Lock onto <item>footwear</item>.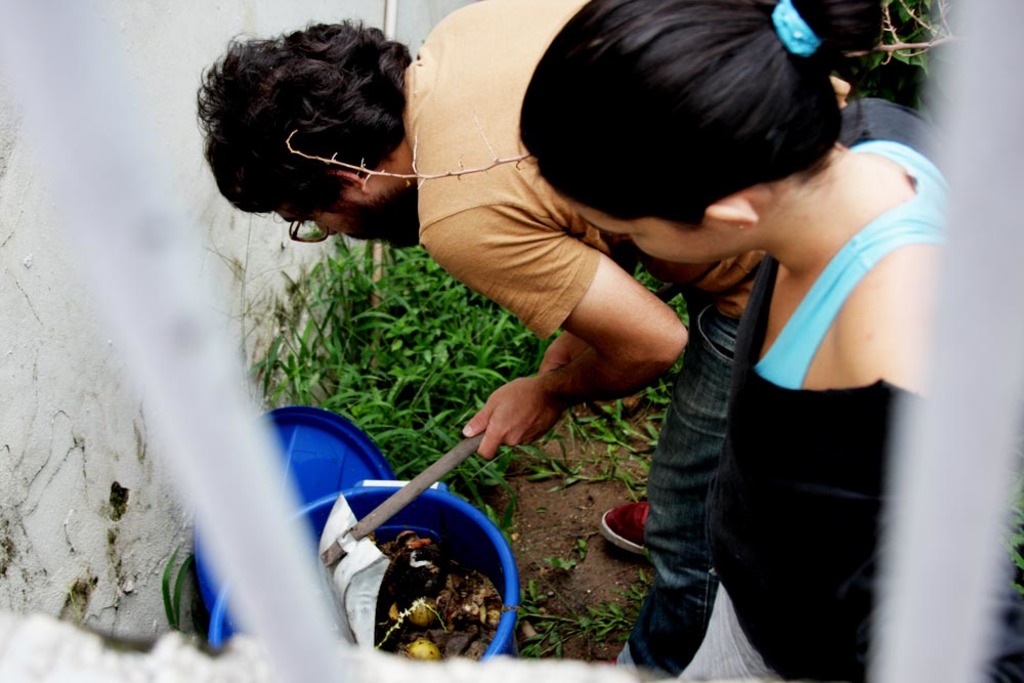
Locked: <bbox>602, 657, 618, 667</bbox>.
